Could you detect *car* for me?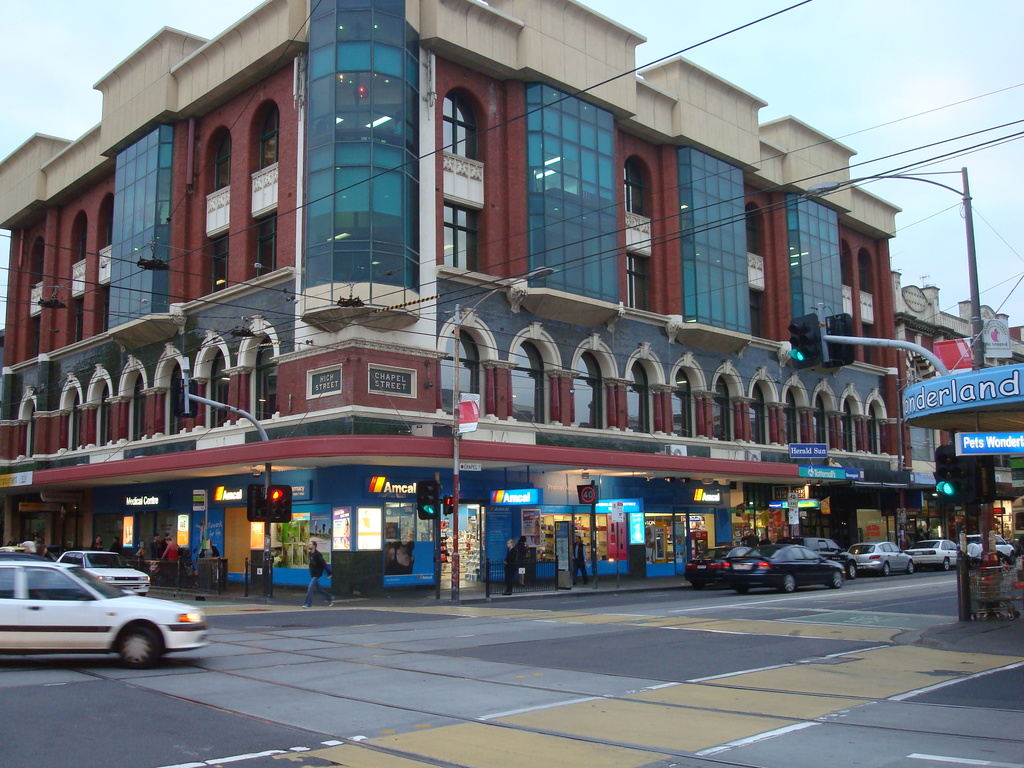
Detection result: (left=0, top=558, right=211, bottom=664).
